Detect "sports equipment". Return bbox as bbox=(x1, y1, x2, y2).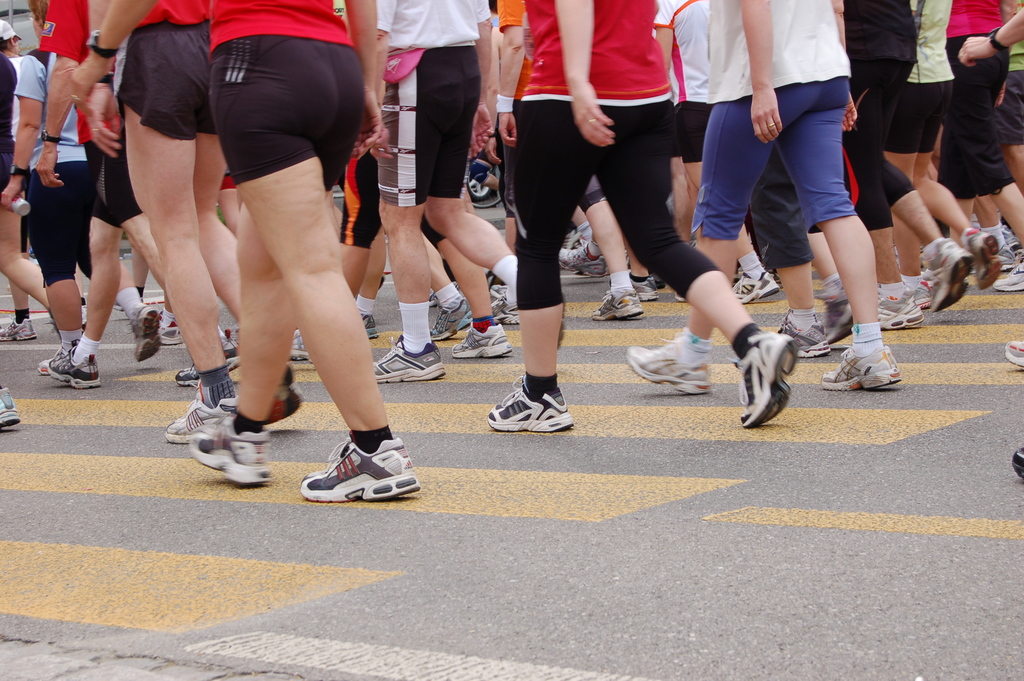
bbox=(131, 305, 165, 360).
